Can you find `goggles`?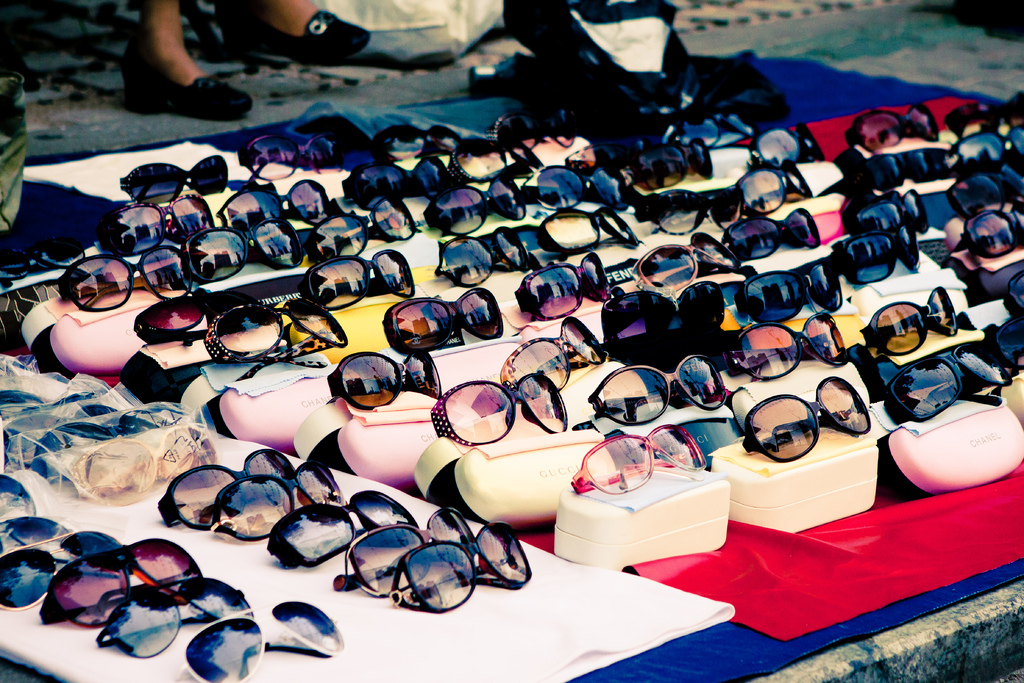
Yes, bounding box: (376,123,471,161).
